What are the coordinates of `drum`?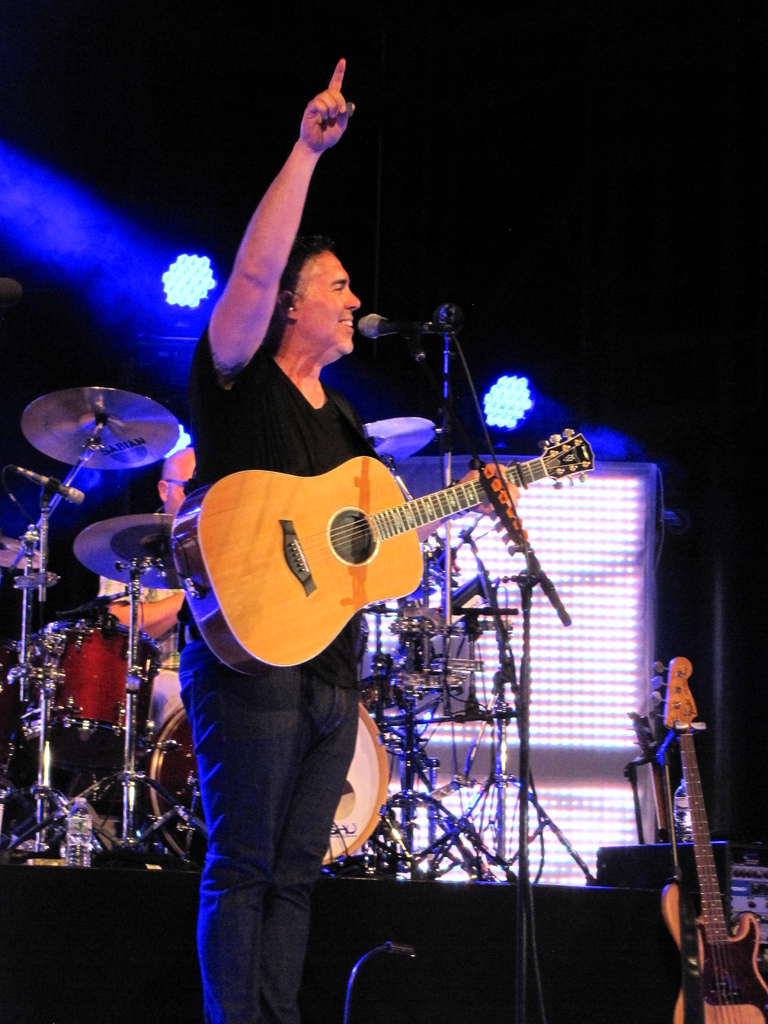
{"left": 146, "top": 699, "right": 389, "bottom": 870}.
